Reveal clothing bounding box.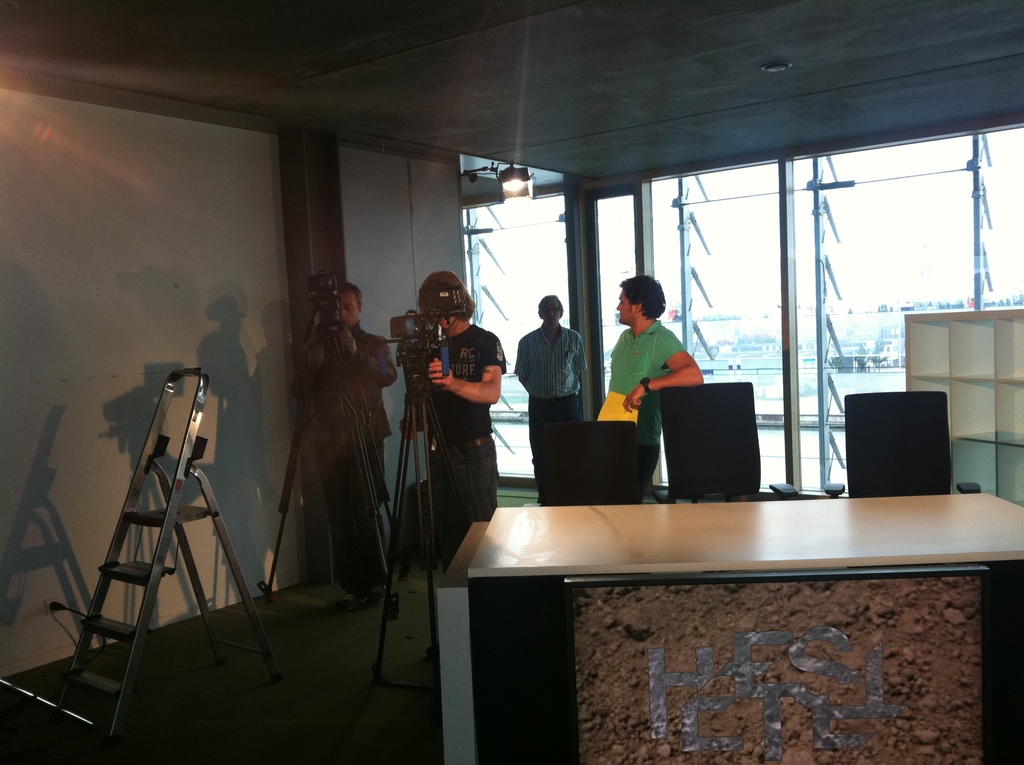
Revealed: 520:321:595:507.
